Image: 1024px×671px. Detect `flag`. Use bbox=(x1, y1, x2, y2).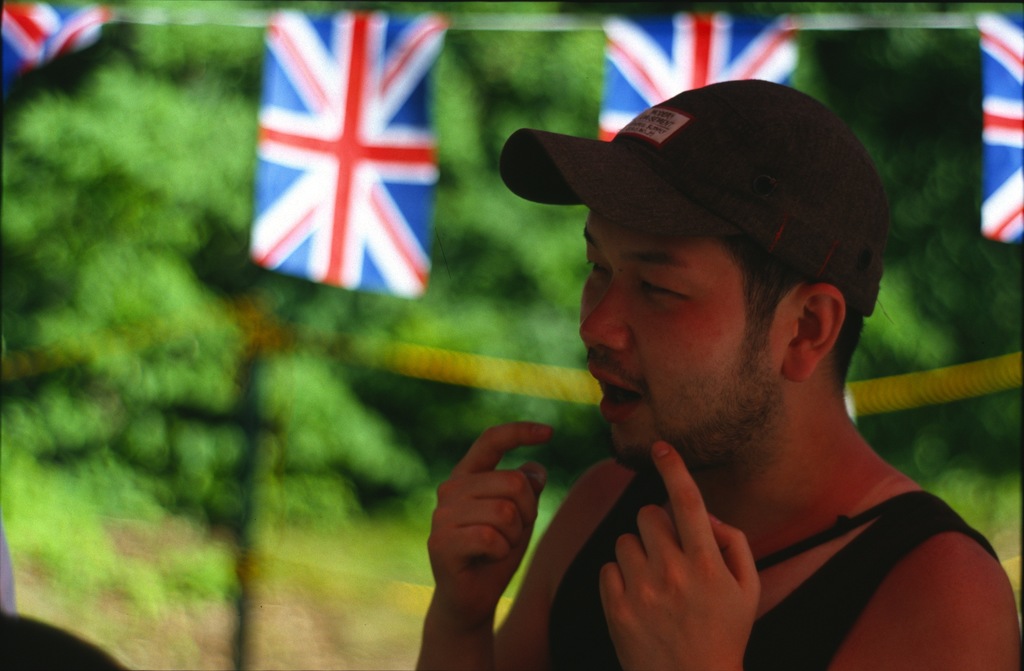
bbox=(978, 15, 1023, 249).
